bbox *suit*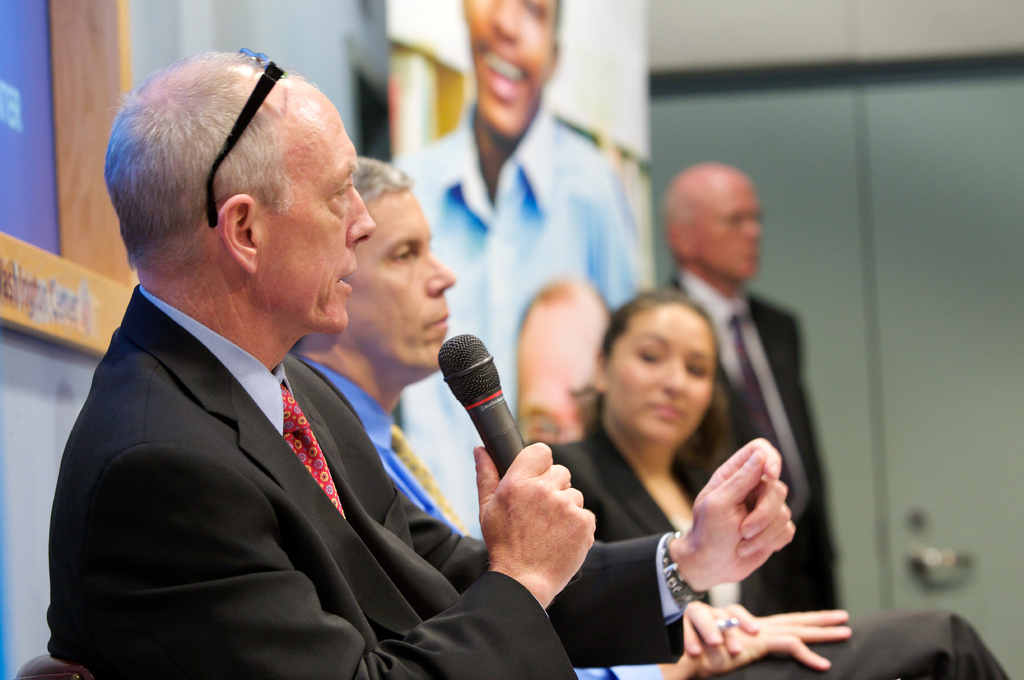
left=666, top=278, right=831, bottom=612
